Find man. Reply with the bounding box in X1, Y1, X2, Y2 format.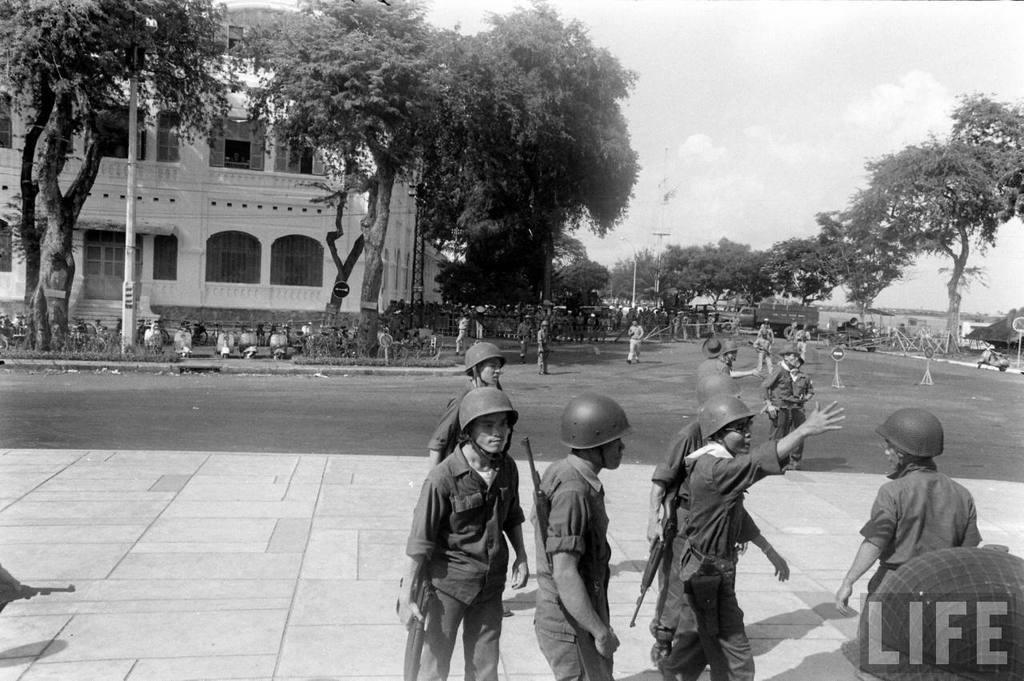
397, 388, 526, 680.
